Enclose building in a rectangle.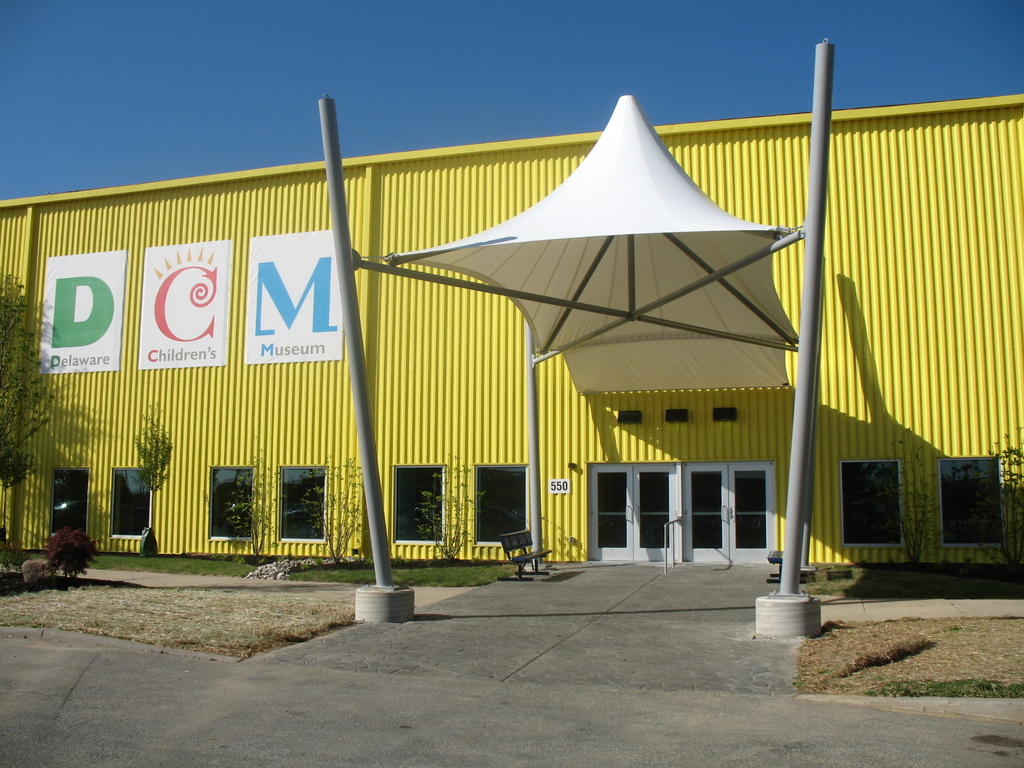
<region>67, 79, 940, 607</region>.
